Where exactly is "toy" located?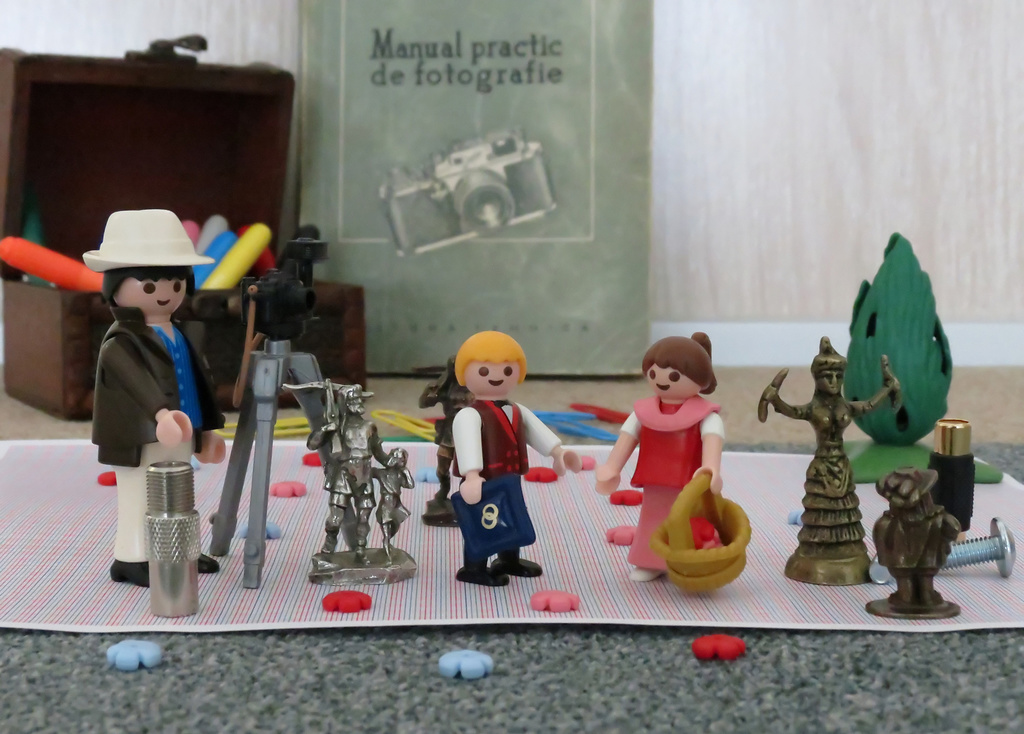
Its bounding box is Rect(304, 453, 325, 464).
